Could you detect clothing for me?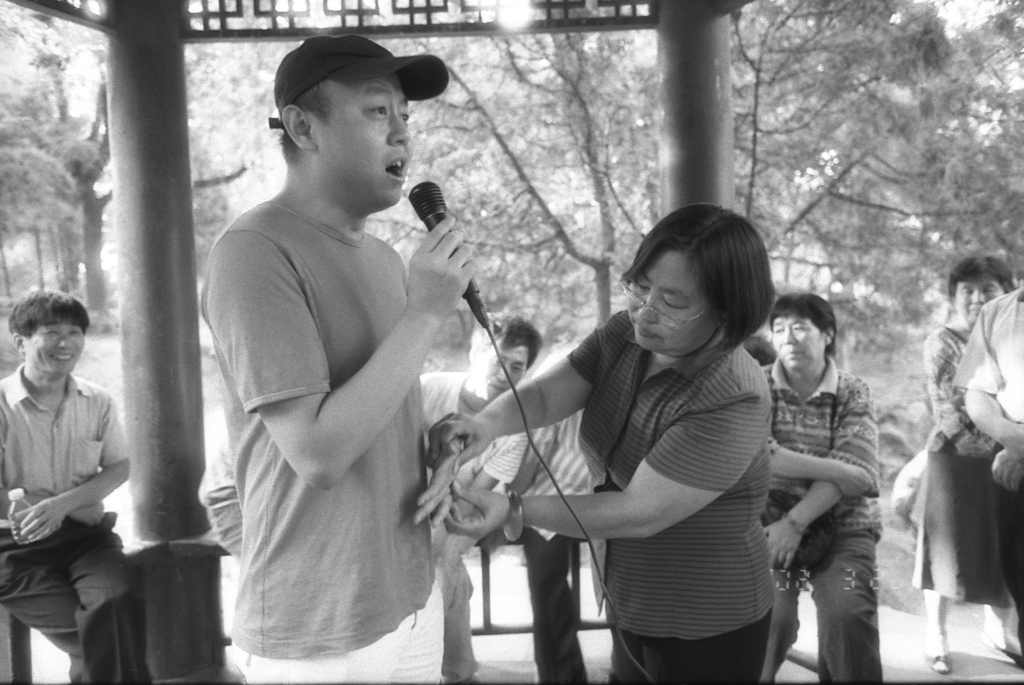
Detection result: box(415, 371, 533, 684).
